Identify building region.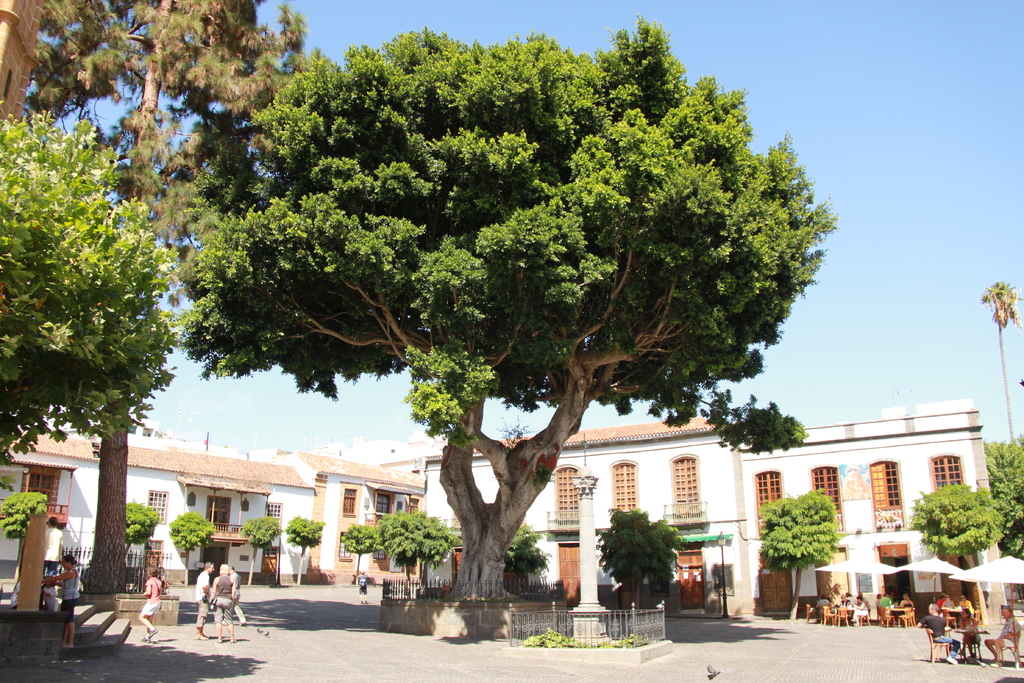
Region: bbox=(424, 397, 1011, 614).
